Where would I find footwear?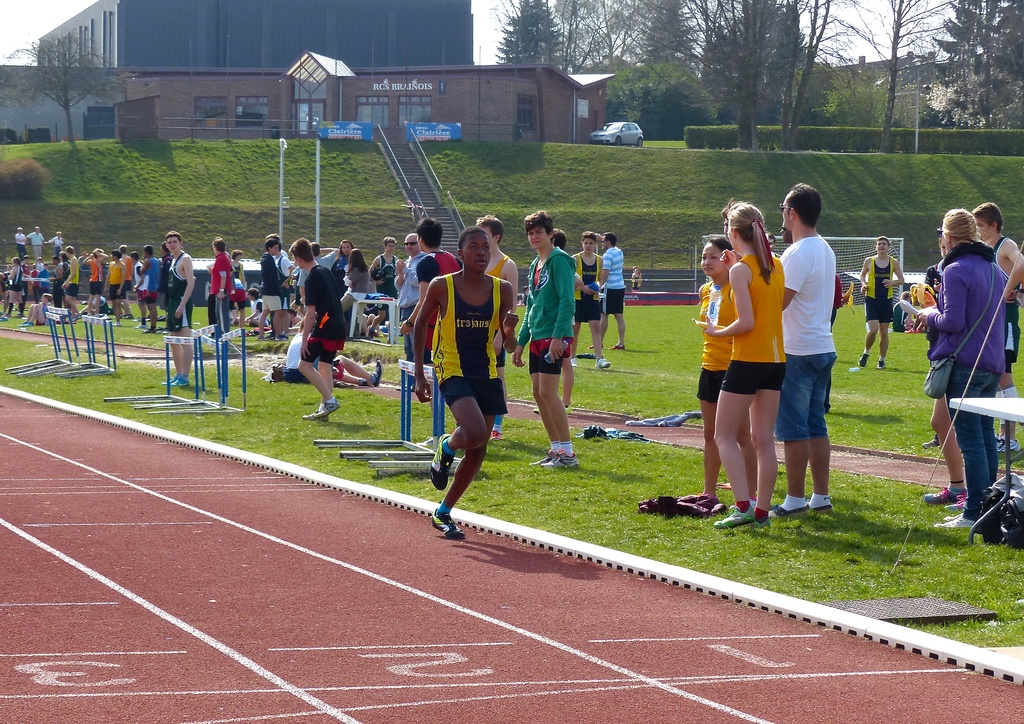
At {"left": 946, "top": 492, "right": 970, "bottom": 510}.
